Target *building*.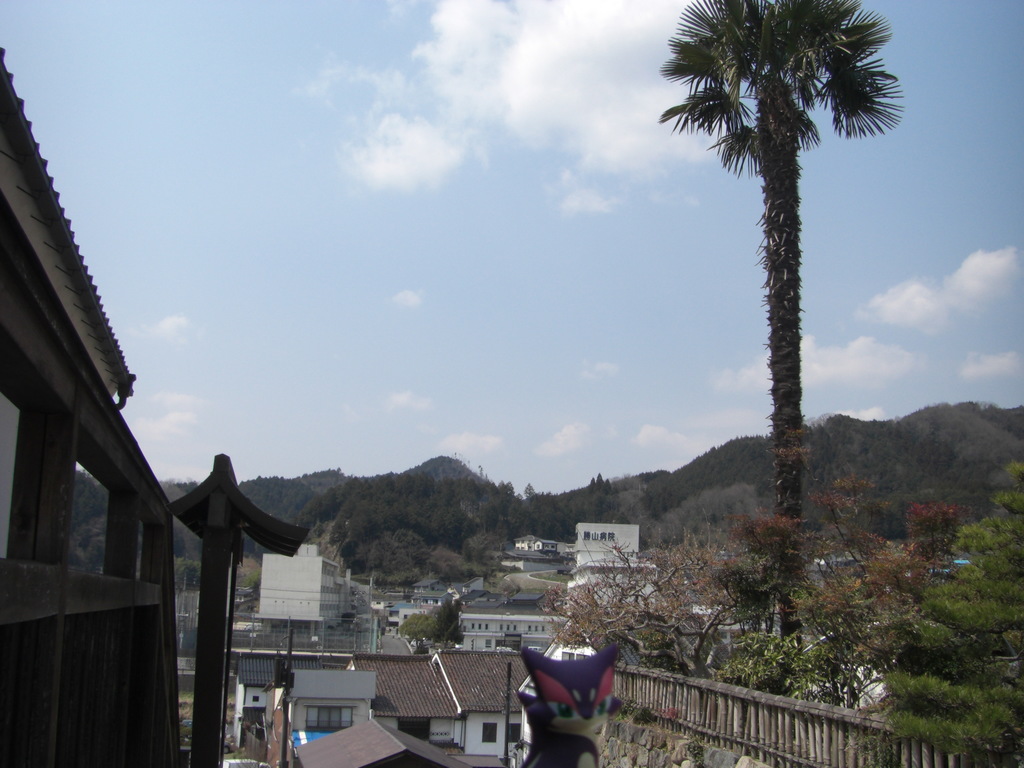
Target region: [566, 524, 662, 597].
